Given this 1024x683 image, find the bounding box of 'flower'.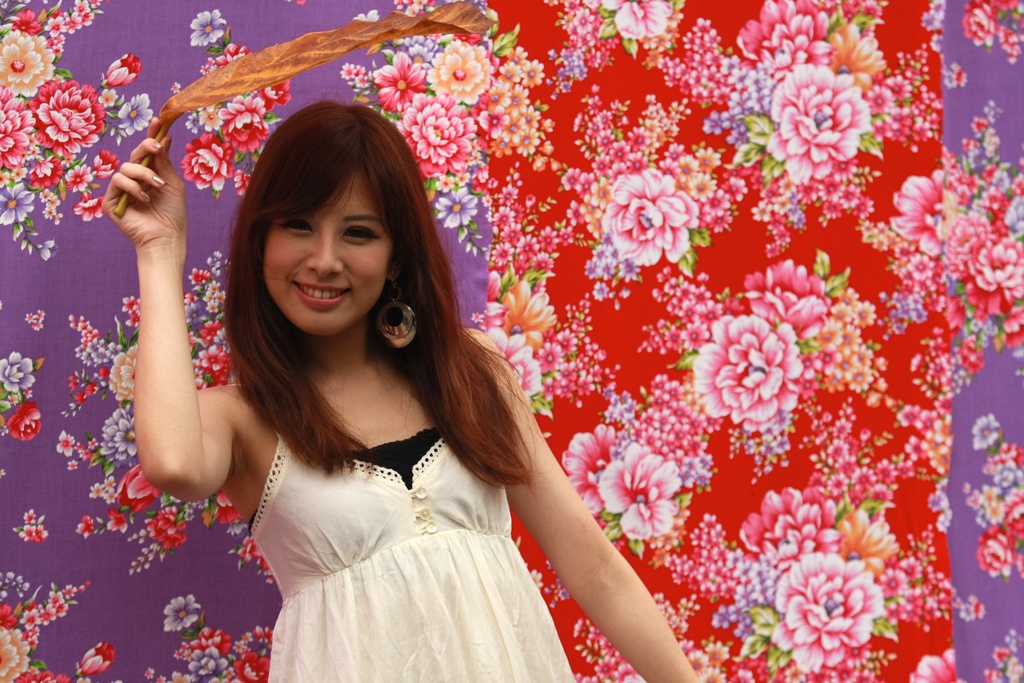
region(992, 646, 1005, 666).
